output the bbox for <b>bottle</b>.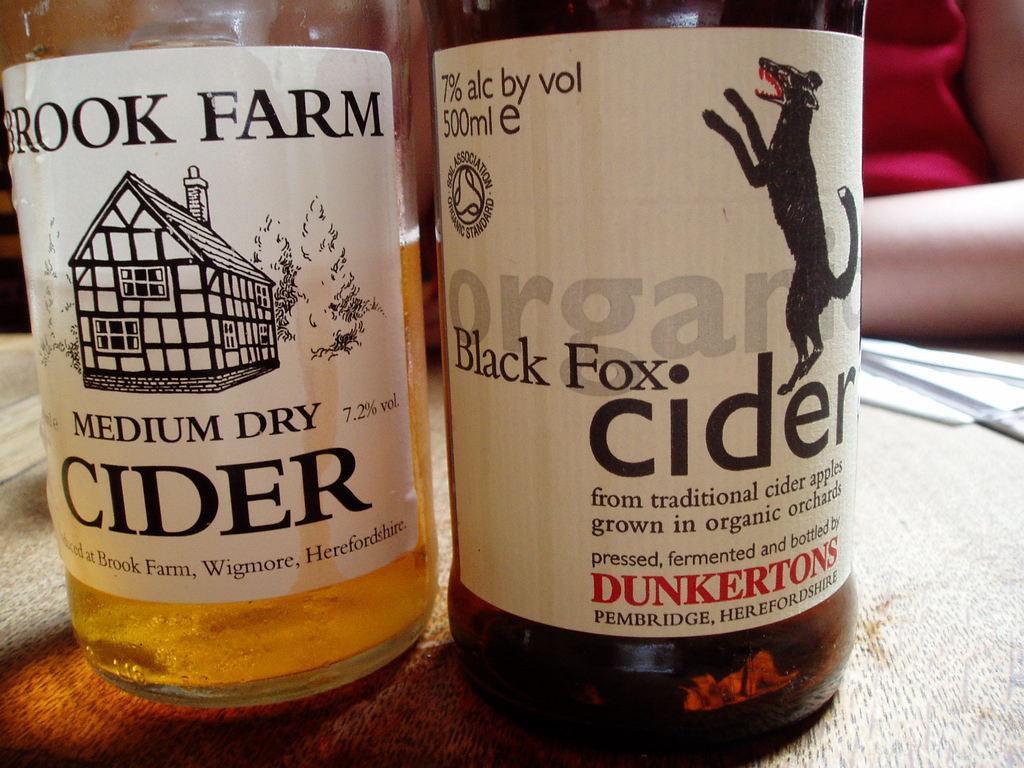
<bbox>0, 0, 440, 716</bbox>.
